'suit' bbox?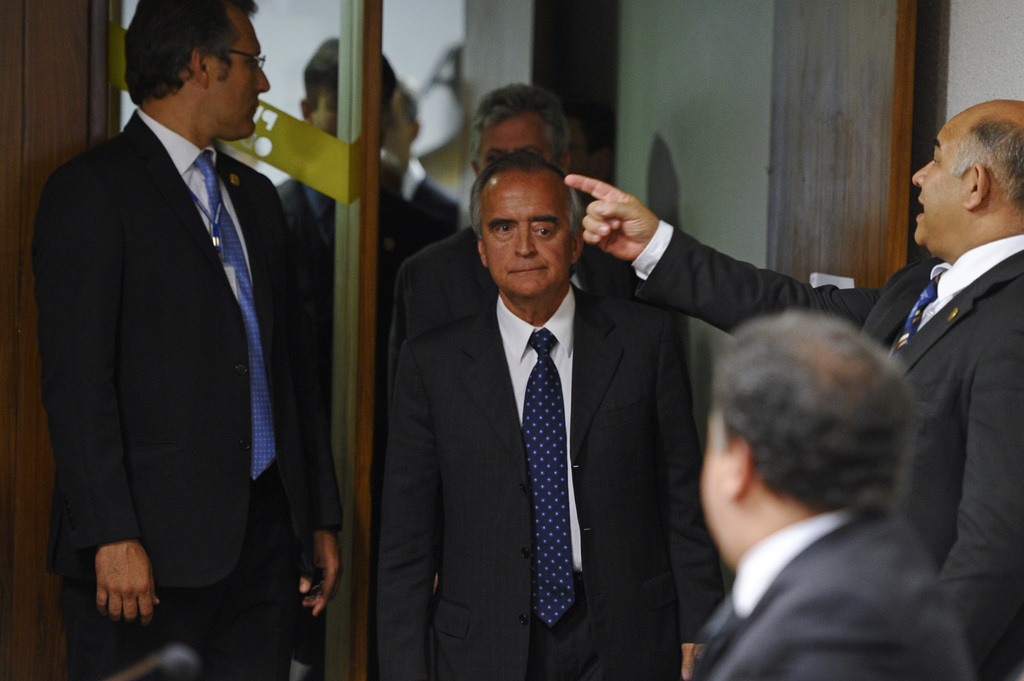
40,13,435,680
